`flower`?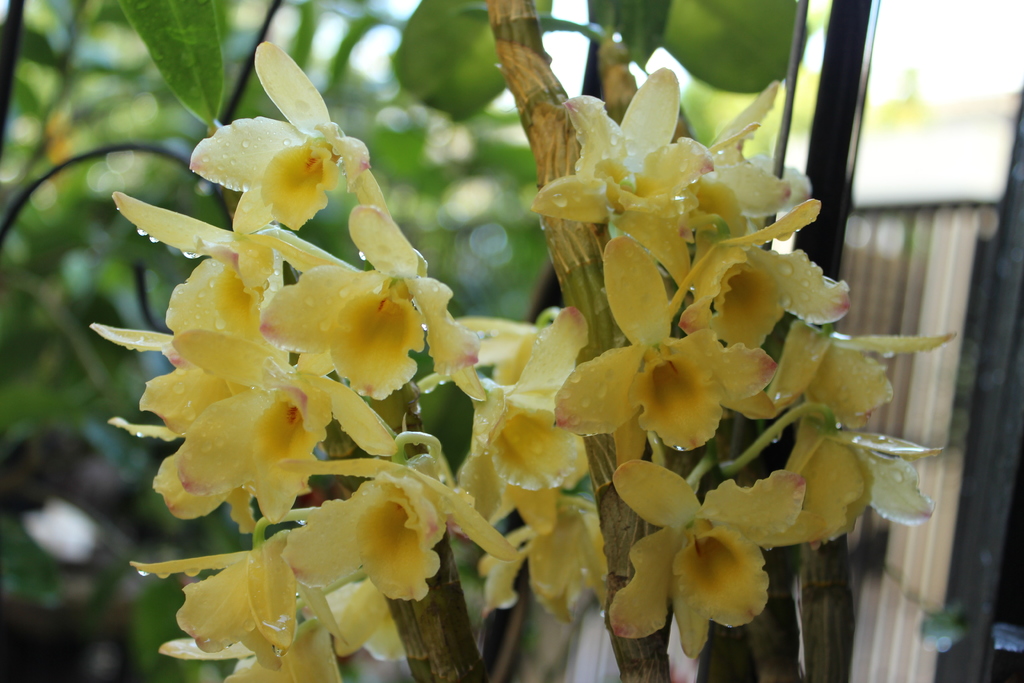
select_region(675, 83, 796, 230)
